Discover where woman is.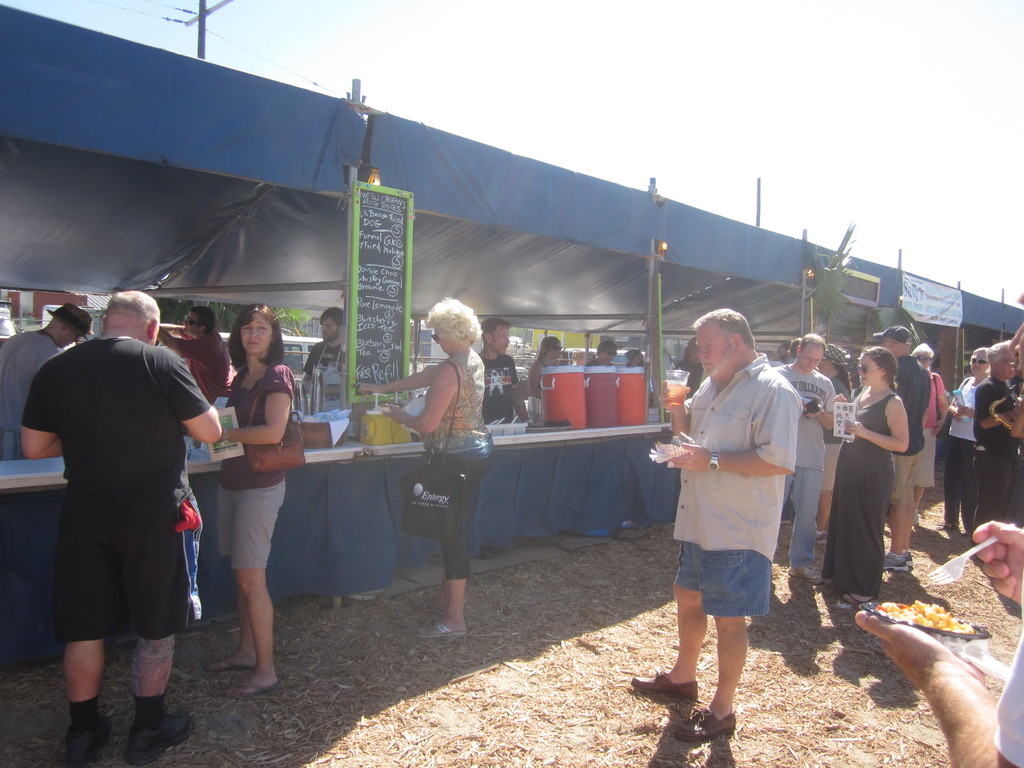
Discovered at 198, 313, 294, 687.
